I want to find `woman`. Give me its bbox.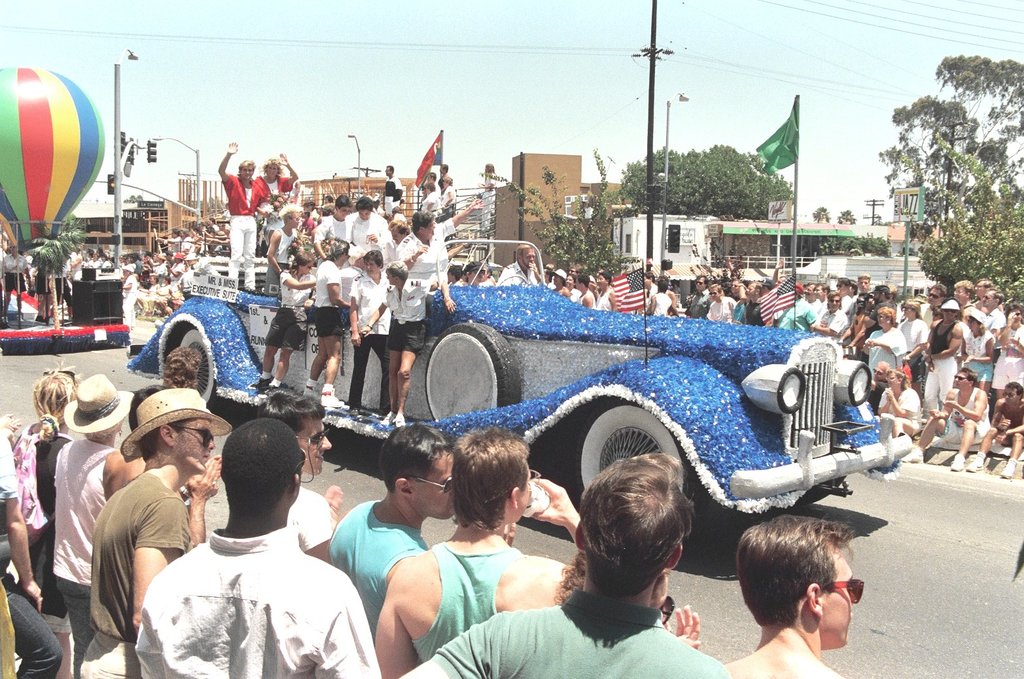
<region>874, 369, 919, 461</region>.
